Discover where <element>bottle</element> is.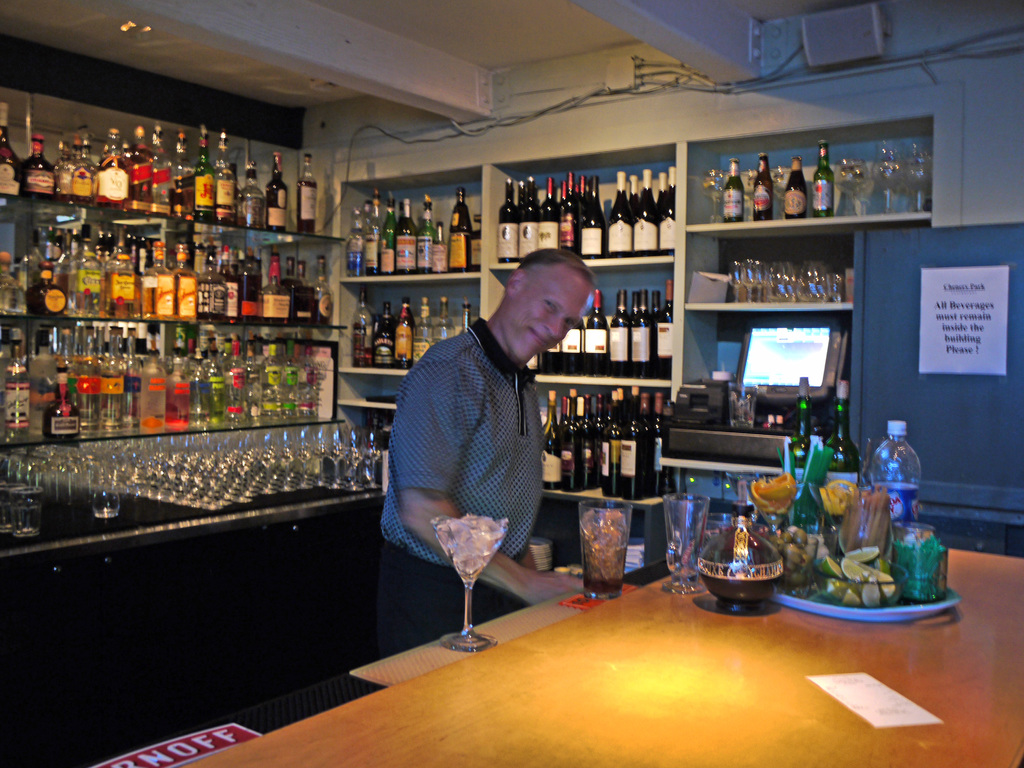
Discovered at [x1=353, y1=288, x2=374, y2=369].
